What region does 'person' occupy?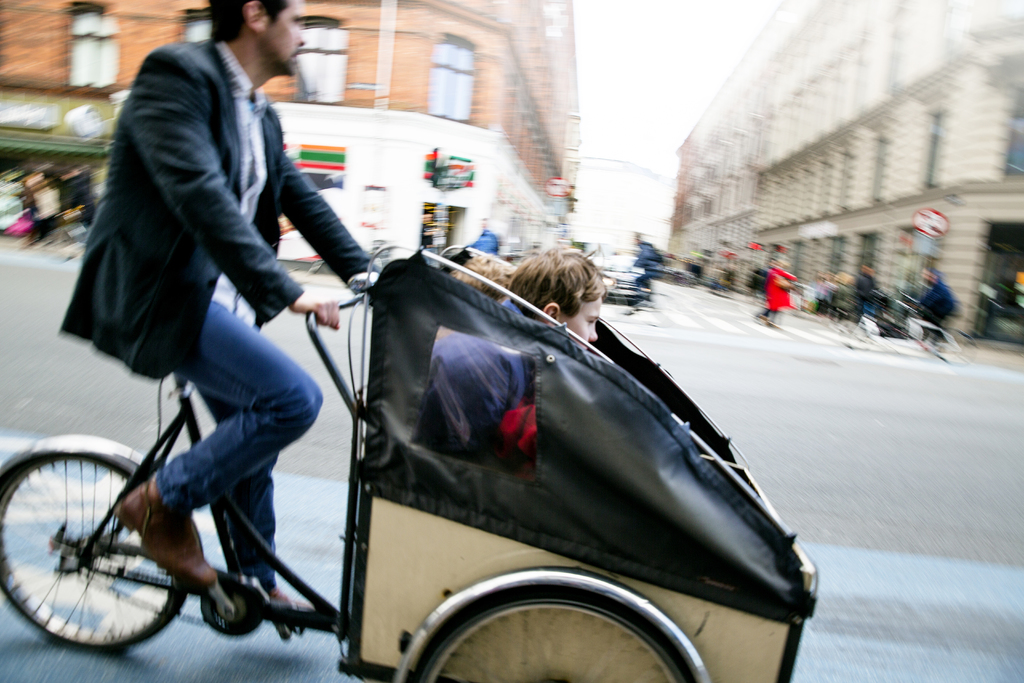
[444, 253, 523, 299].
